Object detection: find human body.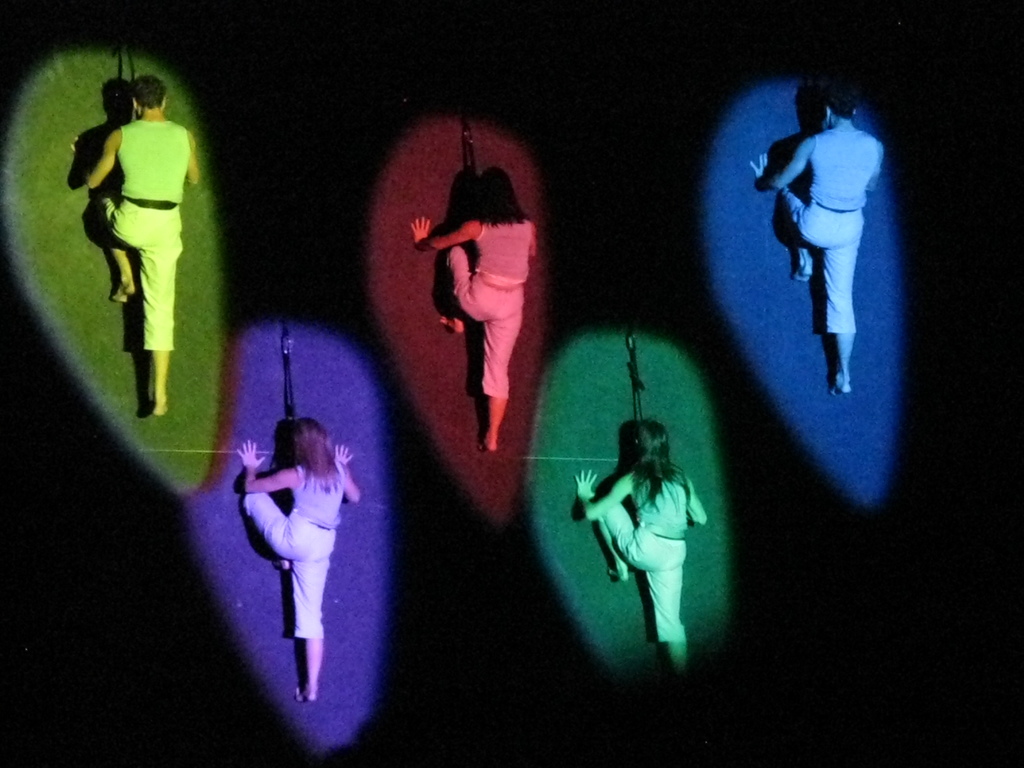
572, 416, 710, 673.
